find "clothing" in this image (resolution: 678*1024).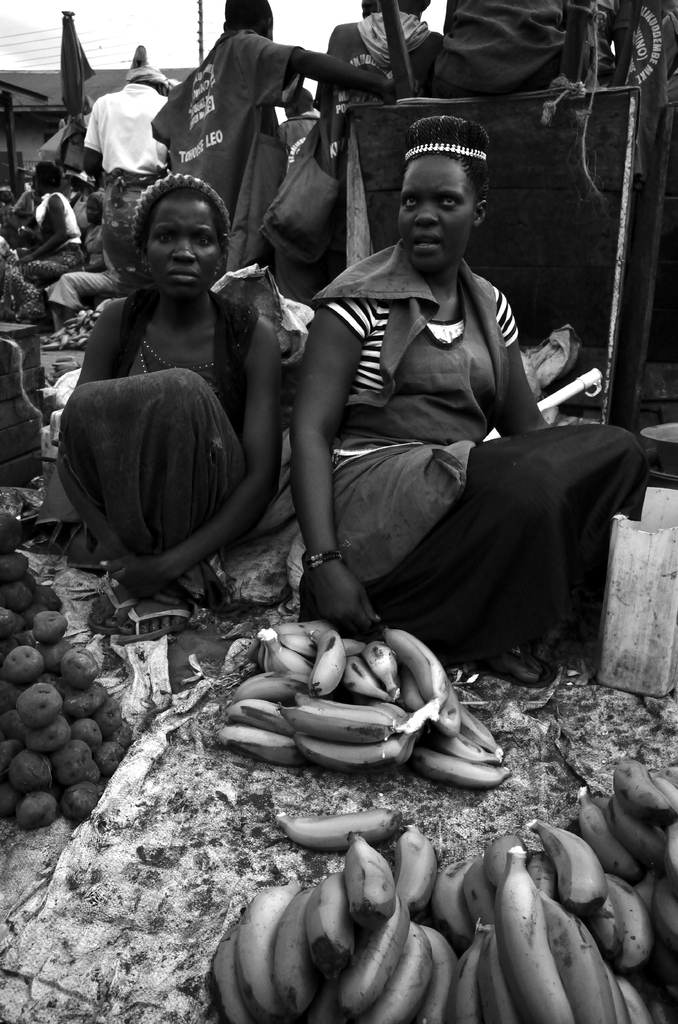
<region>60, 292, 254, 563</region>.
